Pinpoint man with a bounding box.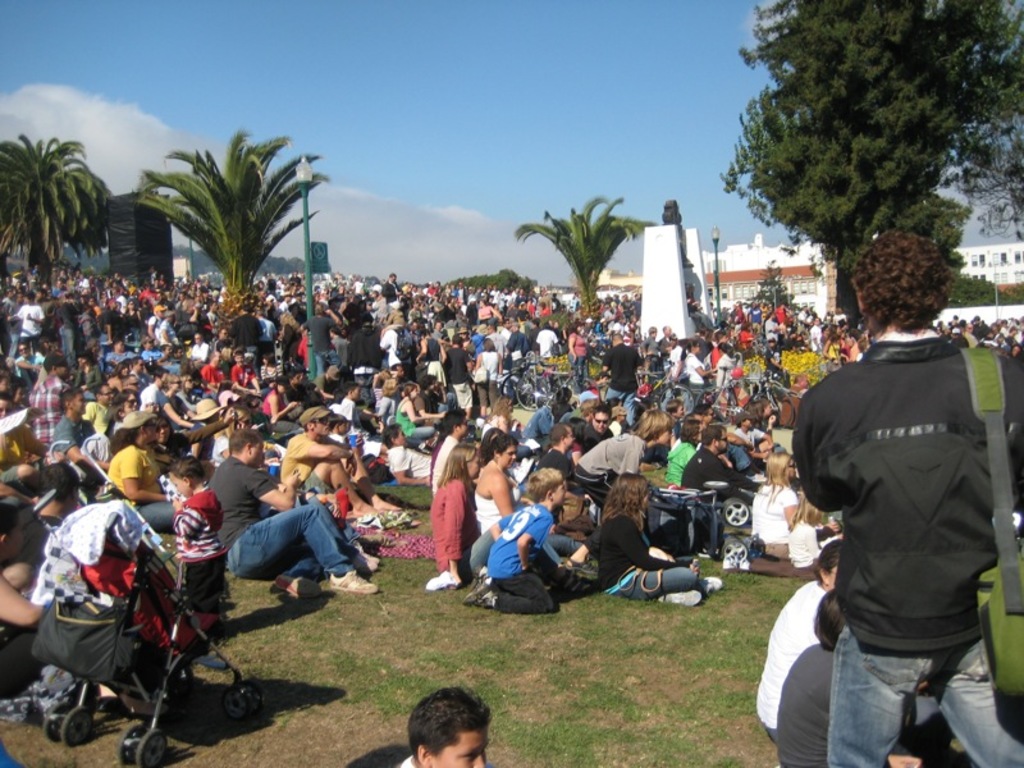
x1=193 y1=332 x2=210 y2=375.
